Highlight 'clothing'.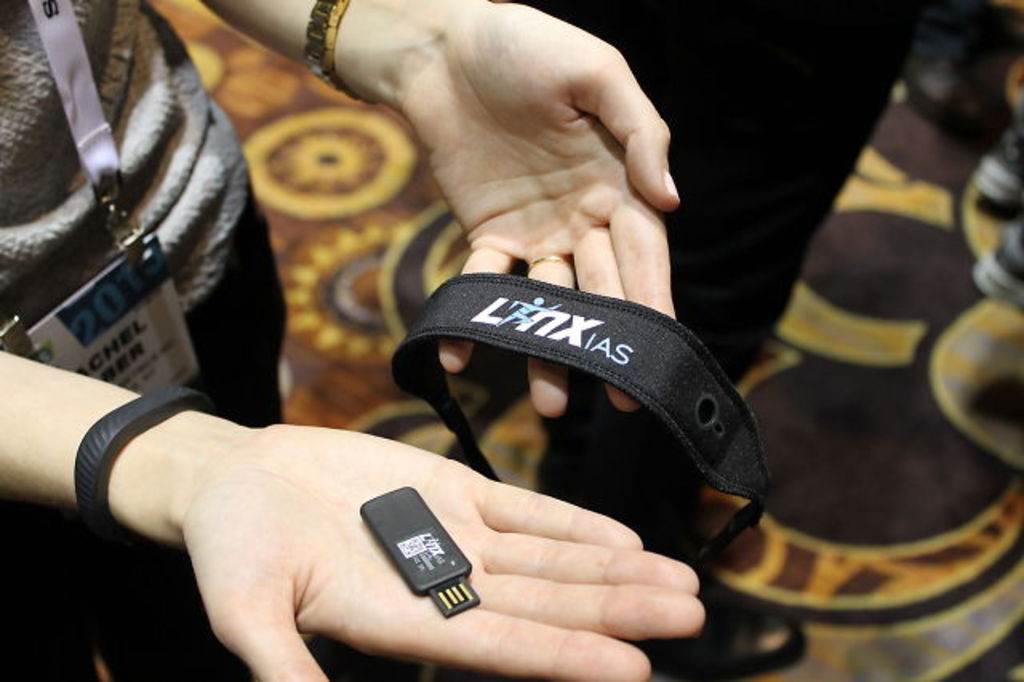
Highlighted region: 530:0:931:567.
